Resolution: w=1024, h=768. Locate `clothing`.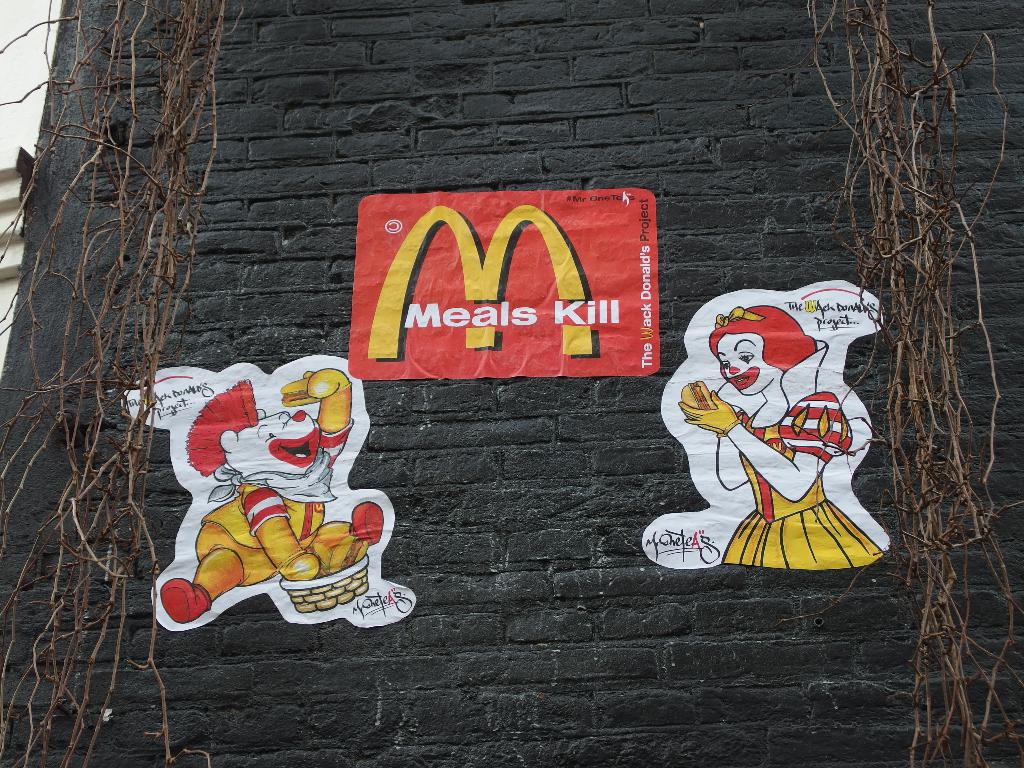
box(183, 431, 367, 582).
